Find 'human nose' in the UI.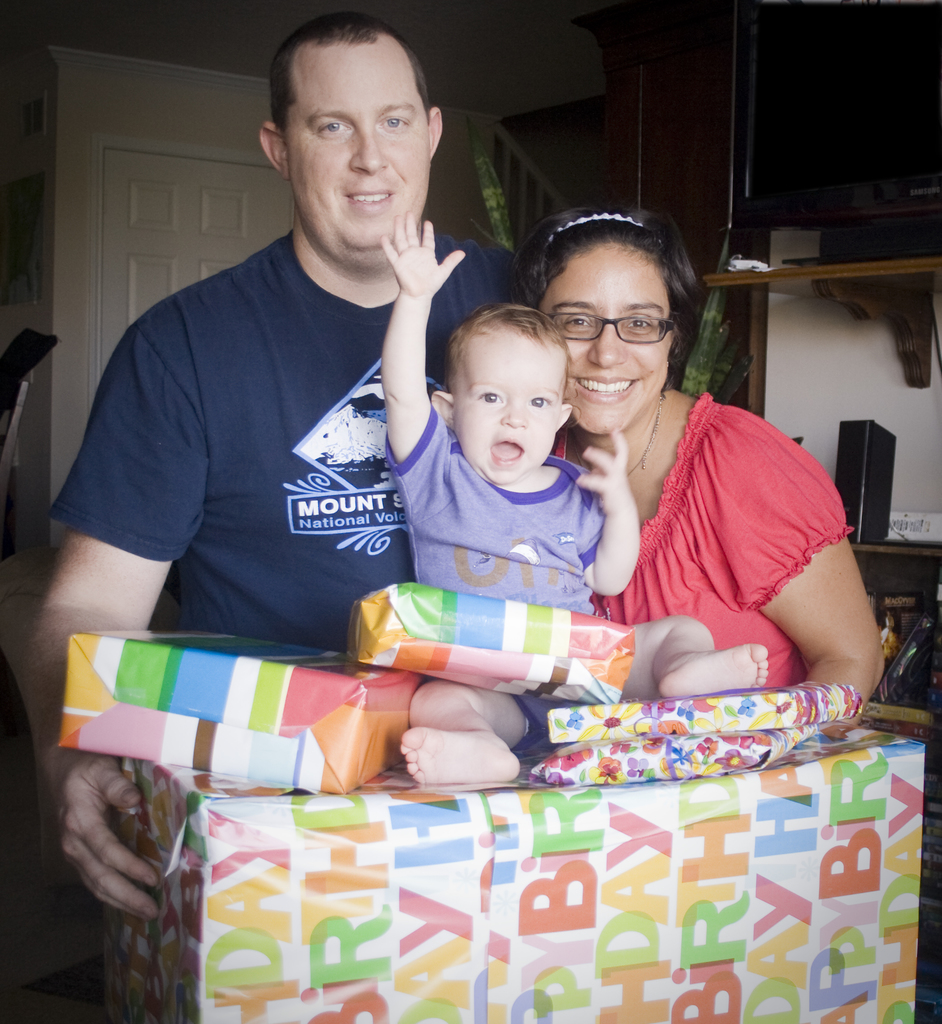
UI element at (left=587, top=325, right=629, bottom=371).
